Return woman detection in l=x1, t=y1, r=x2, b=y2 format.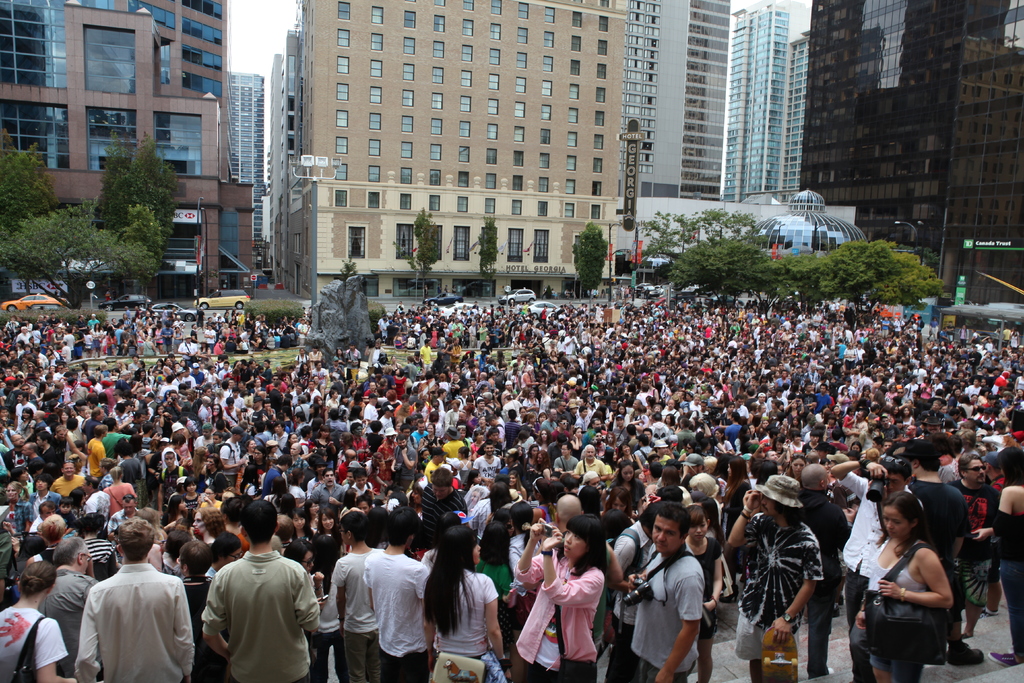
l=387, t=356, r=402, b=373.
